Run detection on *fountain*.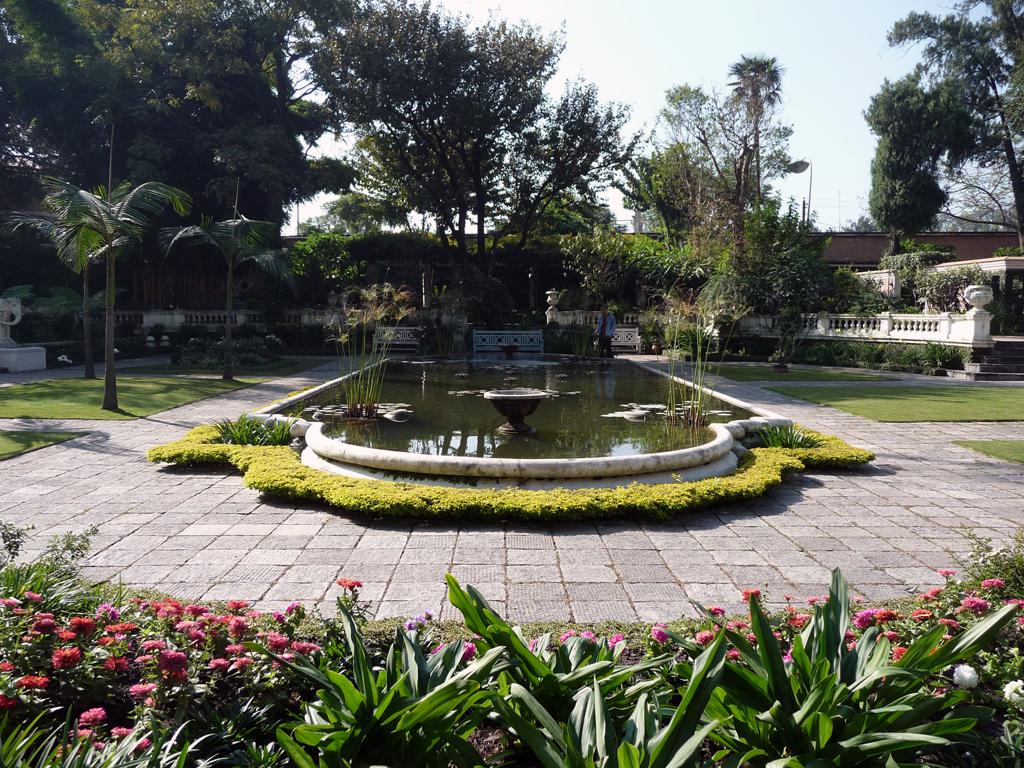
Result: (left=320, top=308, right=780, bottom=505).
